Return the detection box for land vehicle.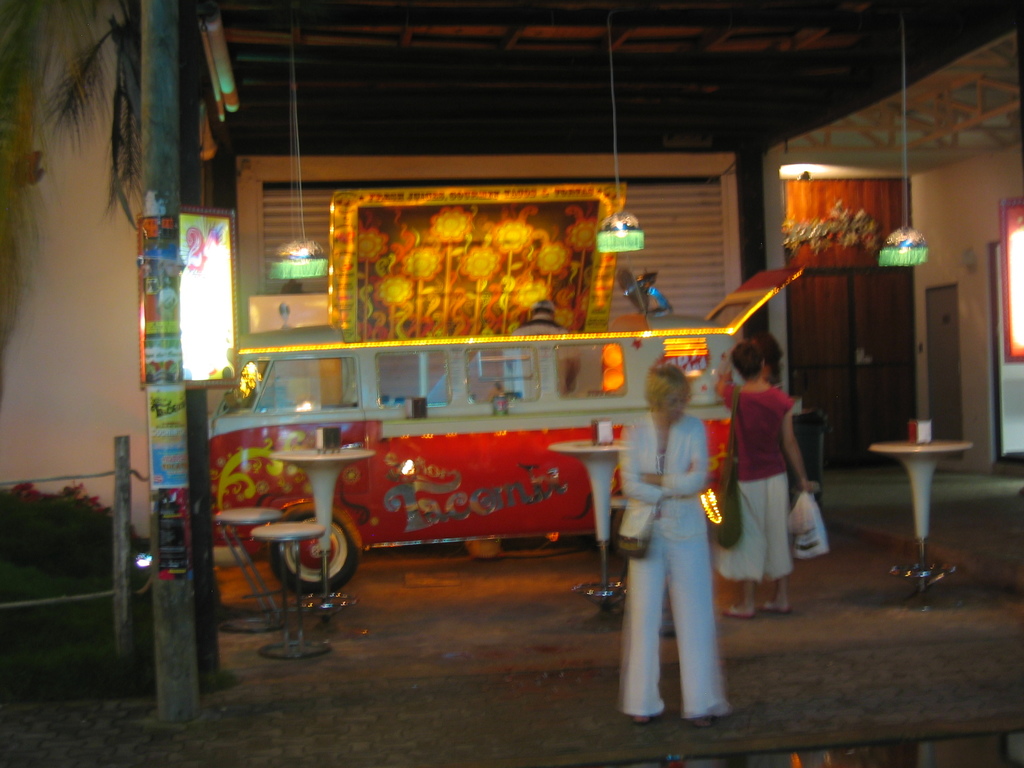
207:266:813:590.
